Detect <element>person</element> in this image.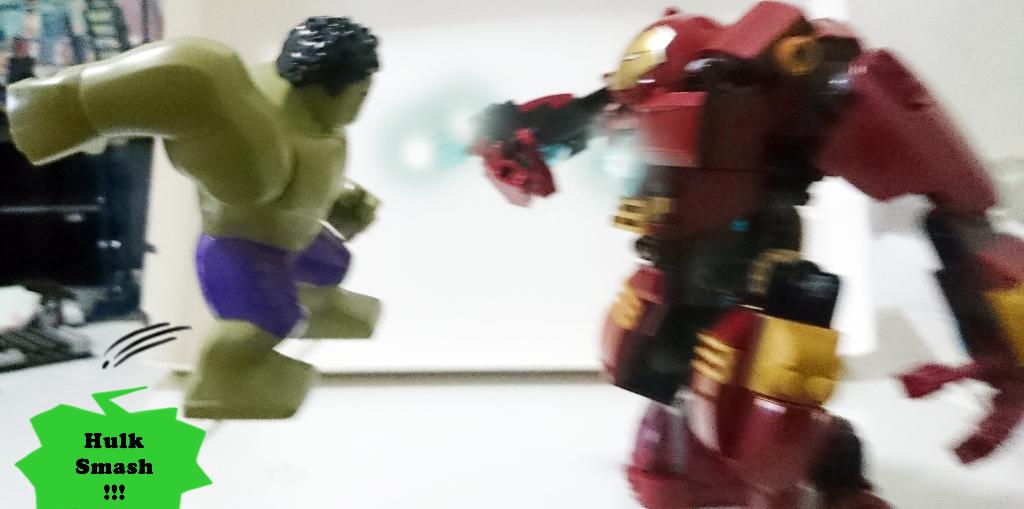
Detection: locate(17, 19, 397, 387).
